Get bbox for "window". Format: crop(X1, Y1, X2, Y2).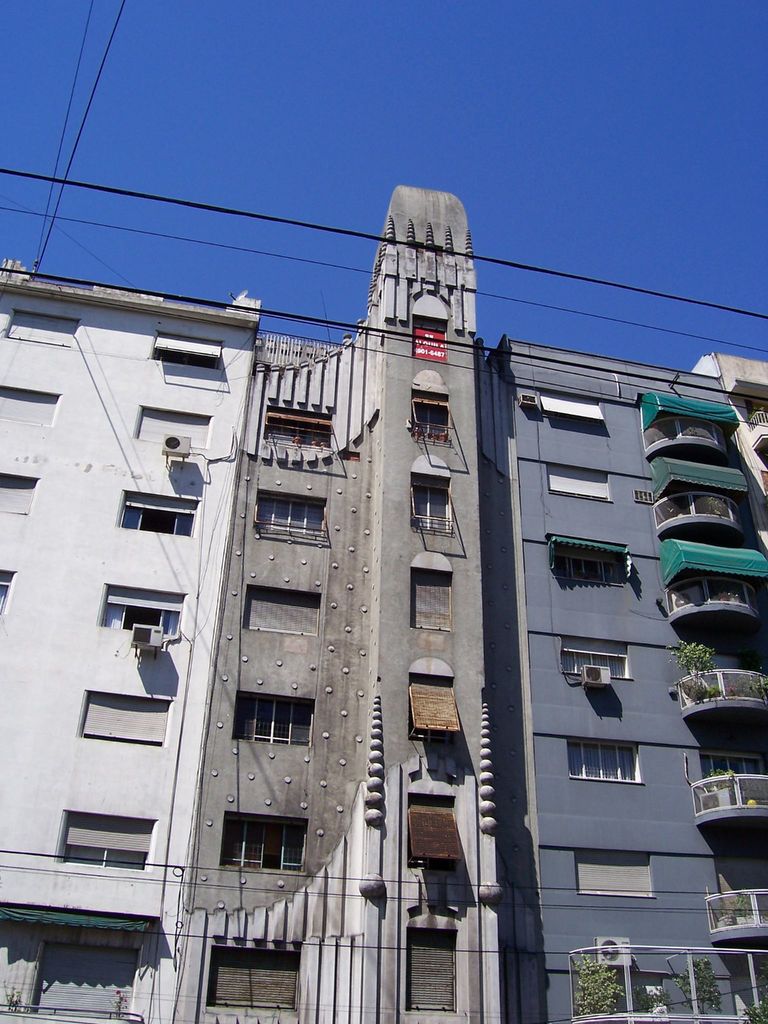
crop(404, 791, 461, 865).
